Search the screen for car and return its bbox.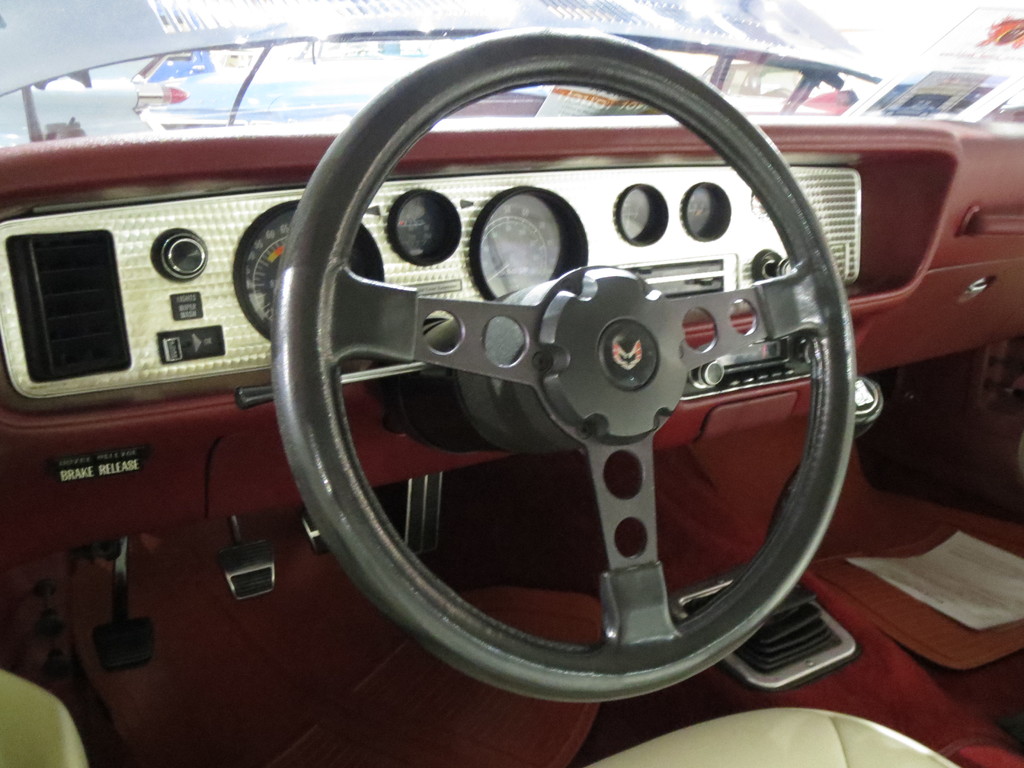
Found: x1=0, y1=0, x2=1023, y2=767.
